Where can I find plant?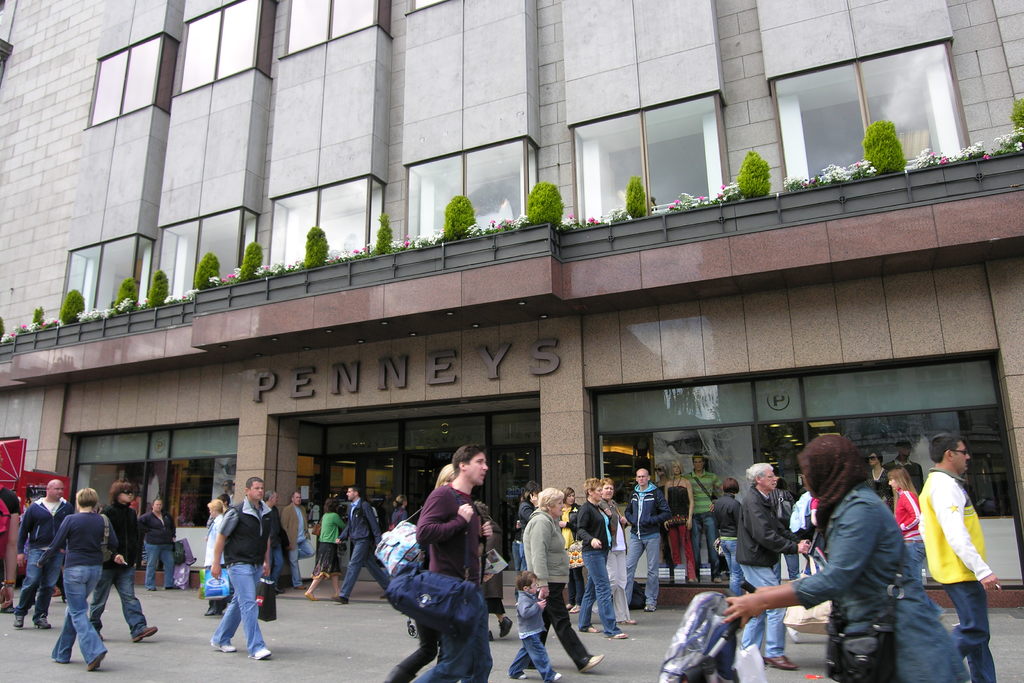
You can find it at x1=195 y1=245 x2=225 y2=296.
